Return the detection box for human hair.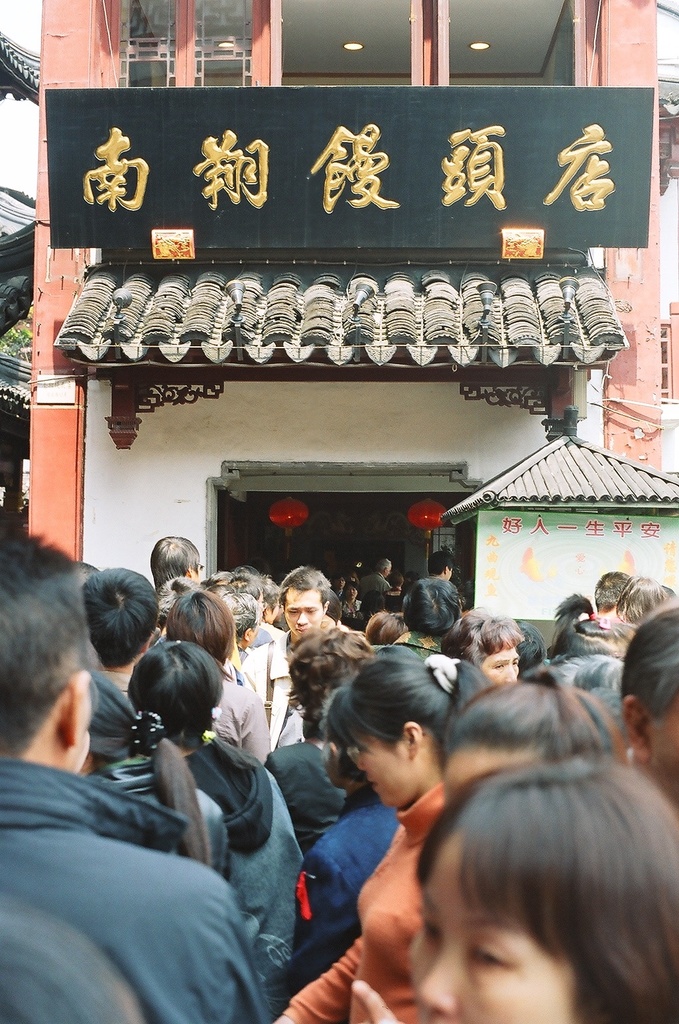
439,608,521,665.
